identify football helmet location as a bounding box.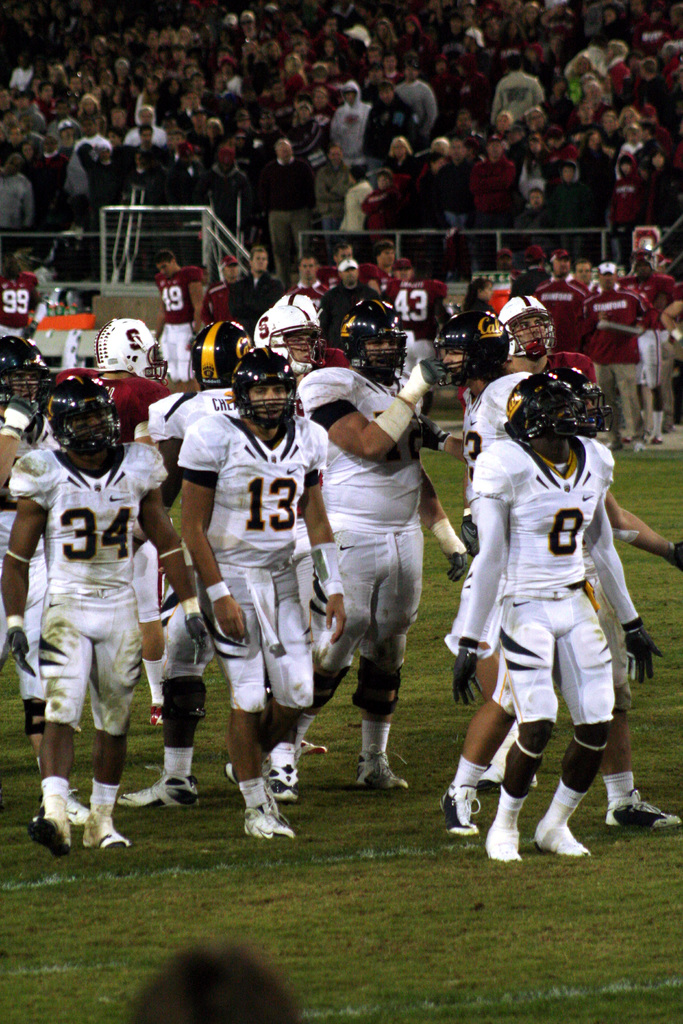
[188,324,253,390].
